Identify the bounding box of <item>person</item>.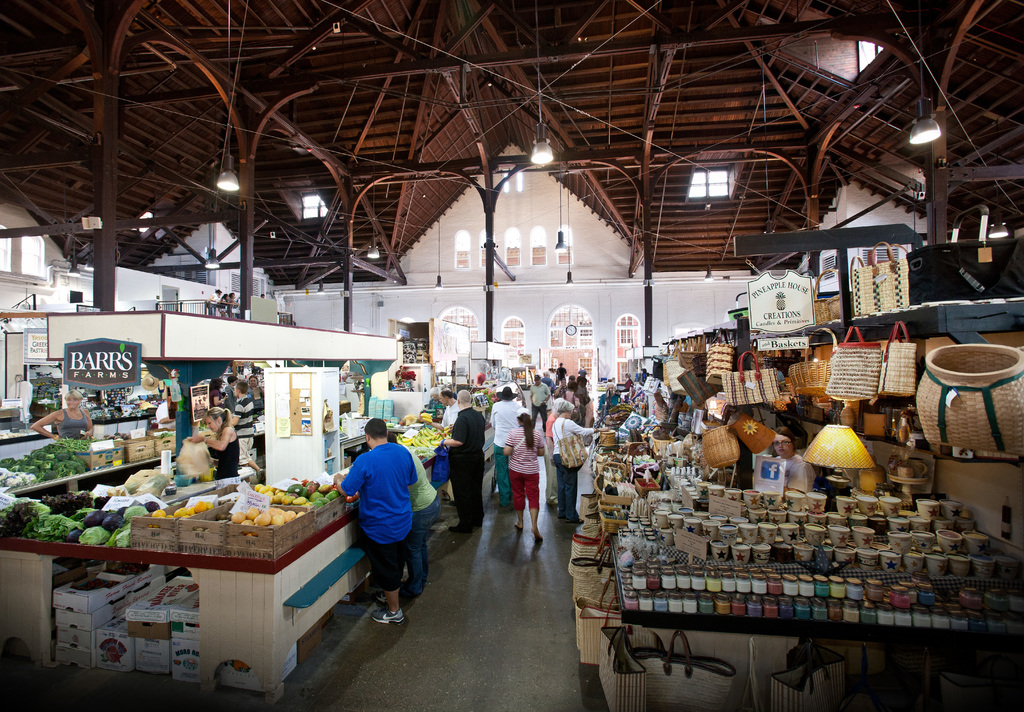
{"x1": 221, "y1": 296, "x2": 231, "y2": 319}.
